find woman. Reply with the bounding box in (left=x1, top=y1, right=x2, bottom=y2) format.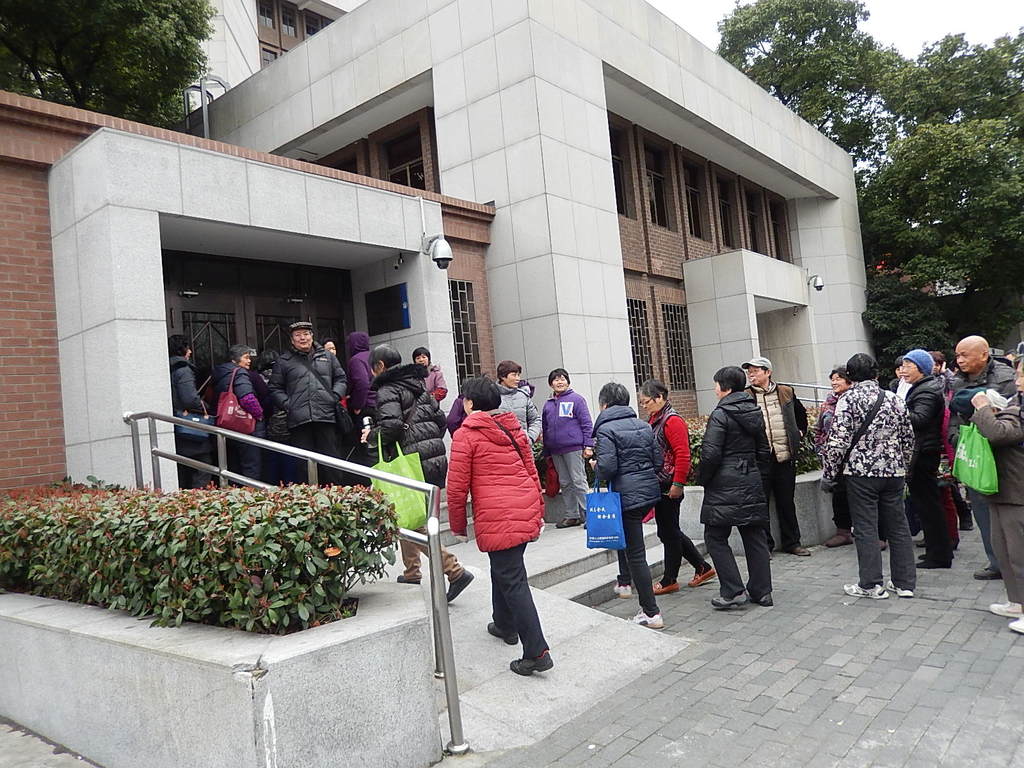
(left=691, top=364, right=775, bottom=610).
